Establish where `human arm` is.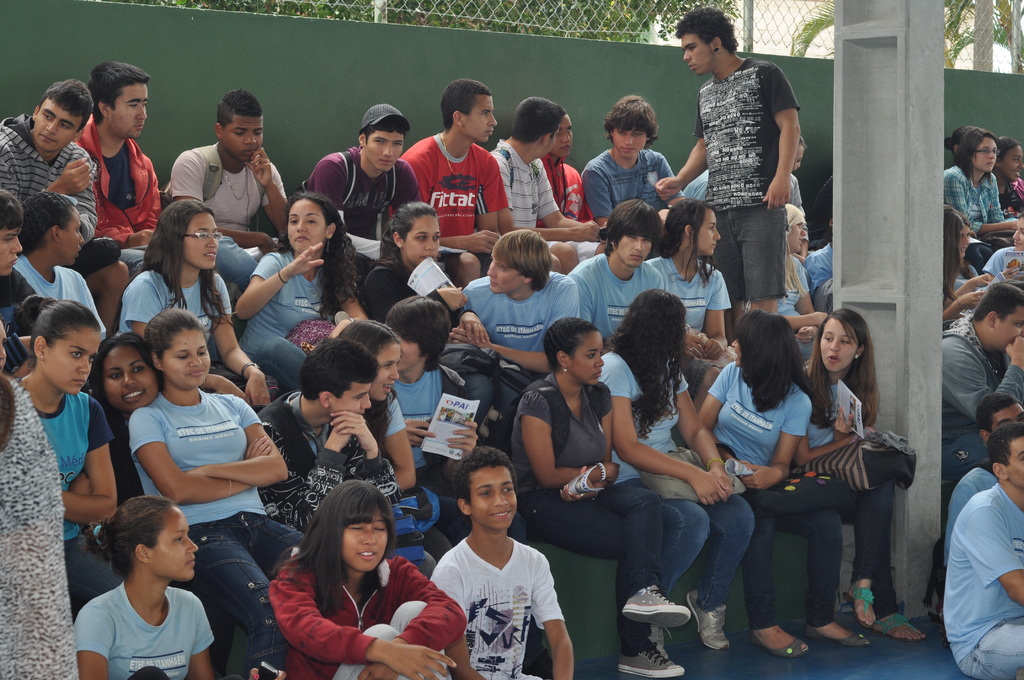
Established at 234, 241, 326, 321.
